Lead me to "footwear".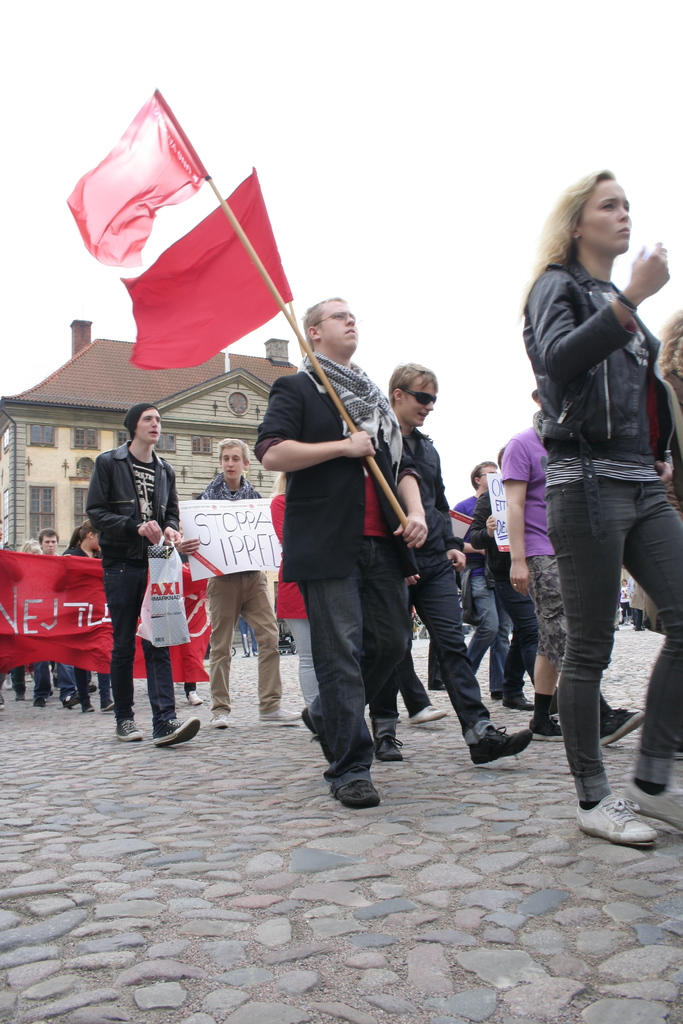
Lead to [left=186, top=693, right=204, bottom=705].
